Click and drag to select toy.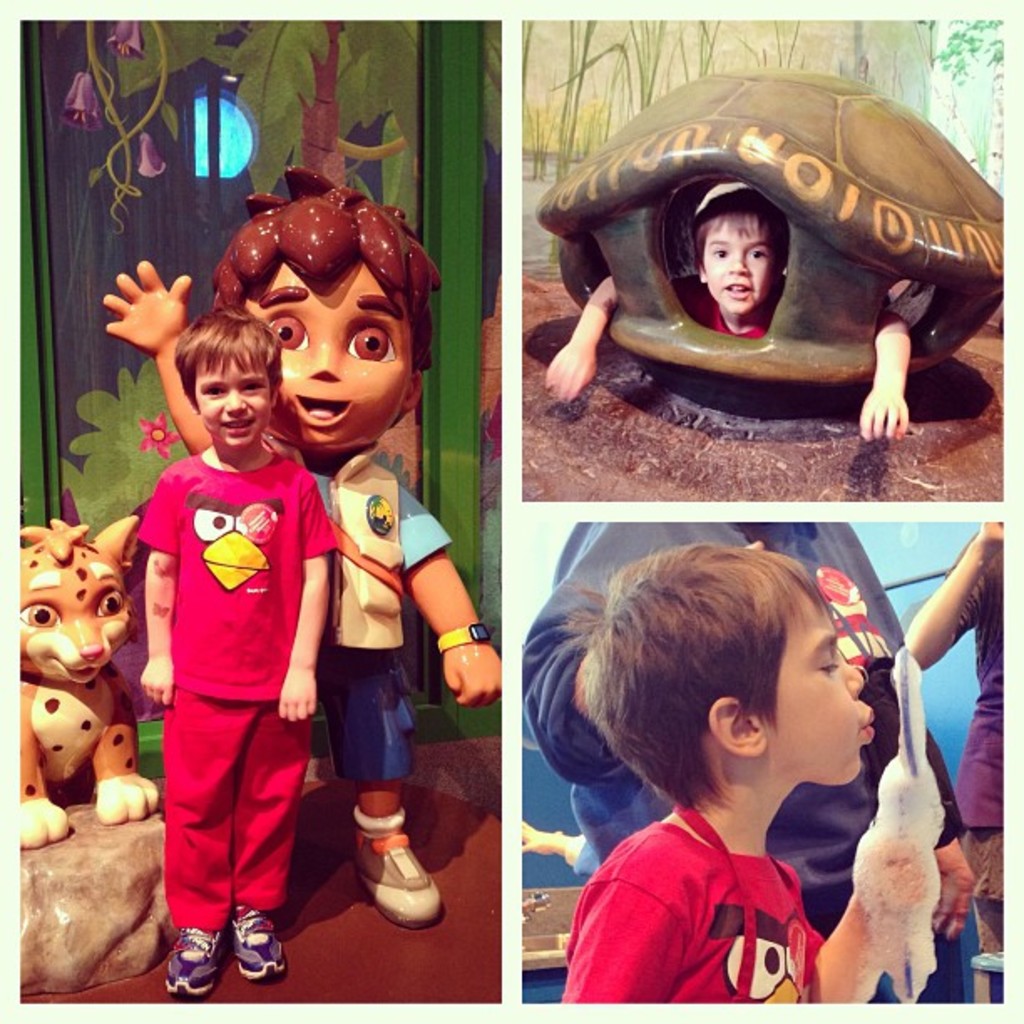
Selection: <box>171,181,487,954</box>.
